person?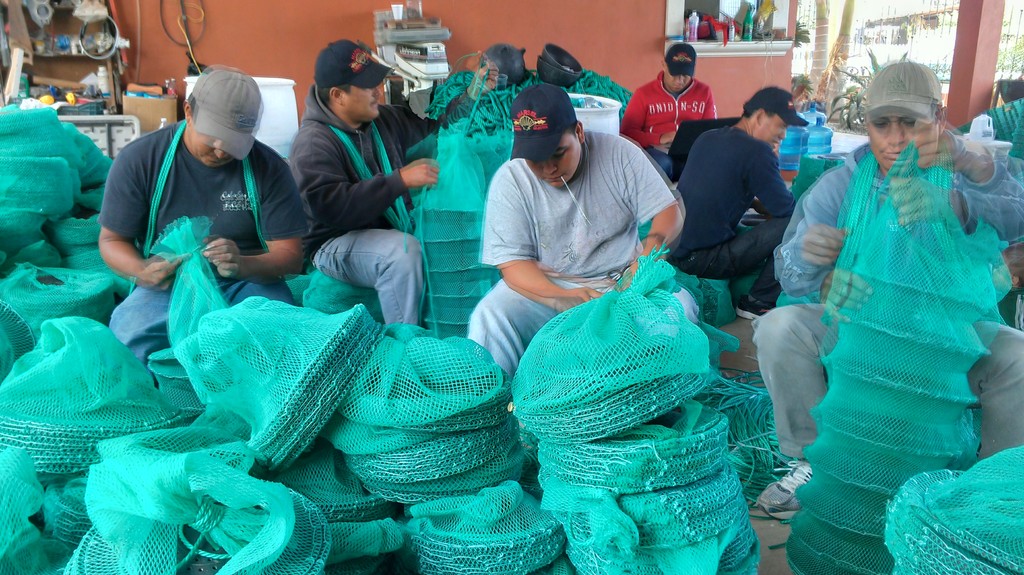
detection(751, 61, 1023, 522)
